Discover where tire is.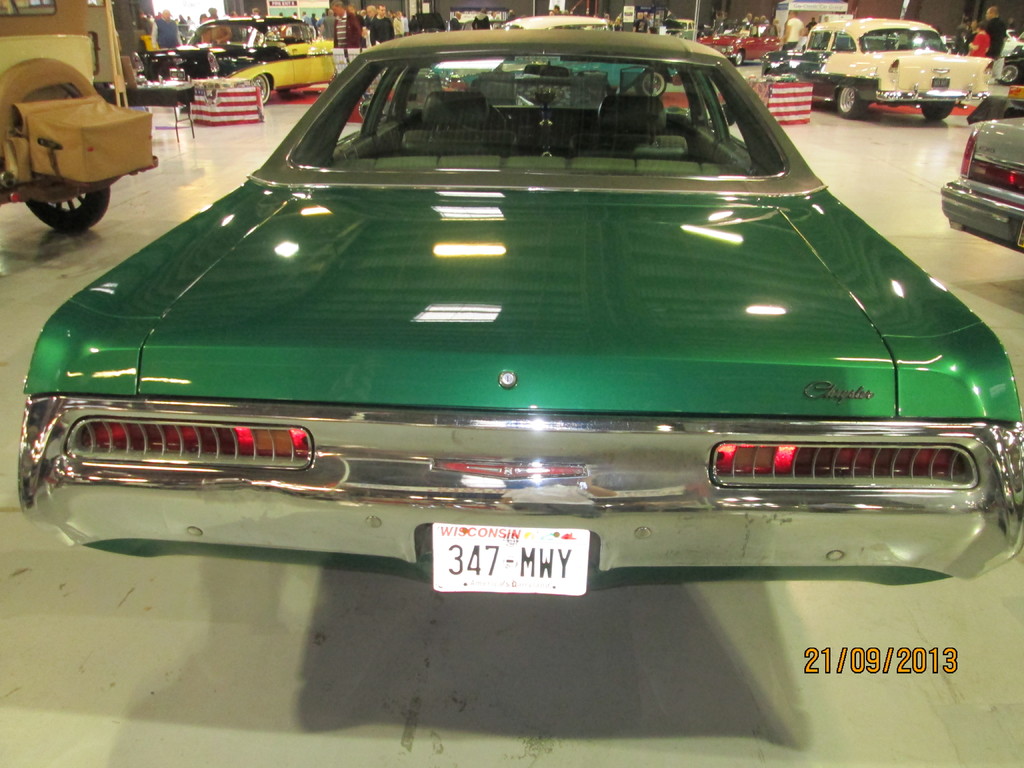
Discovered at <box>996,63,1022,85</box>.
